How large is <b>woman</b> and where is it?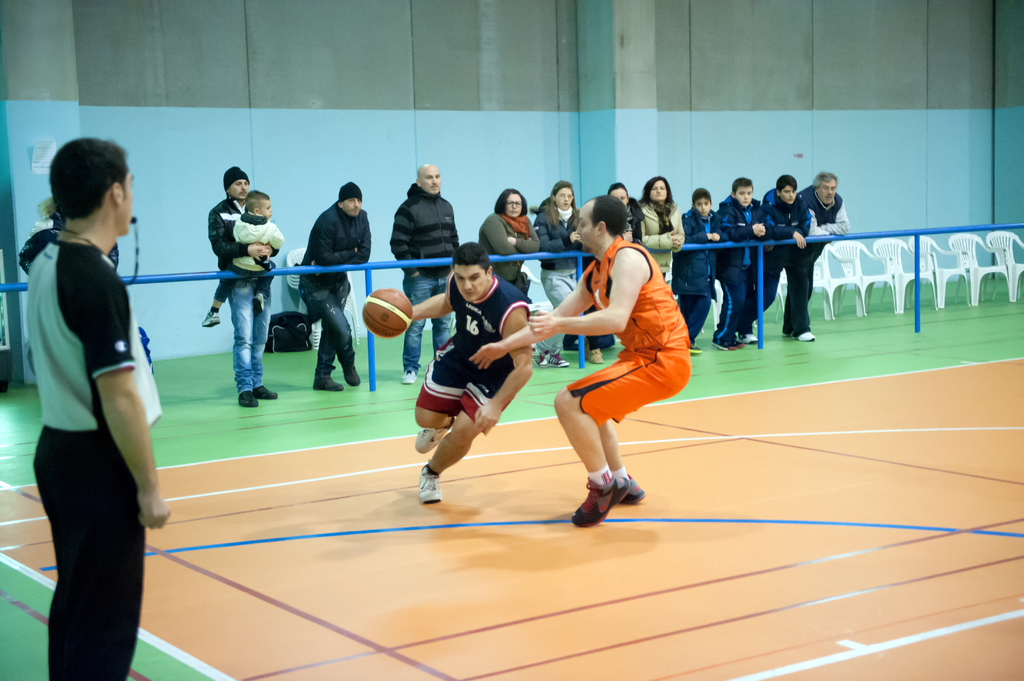
Bounding box: [x1=525, y1=178, x2=583, y2=371].
